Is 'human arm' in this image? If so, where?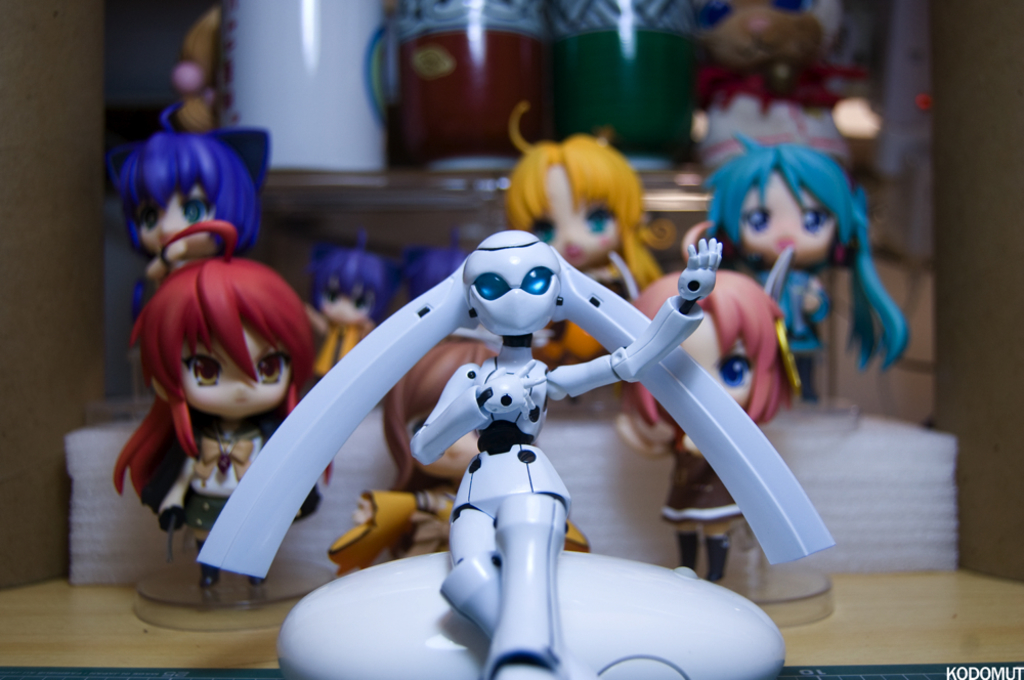
Yes, at rect(397, 356, 551, 466).
